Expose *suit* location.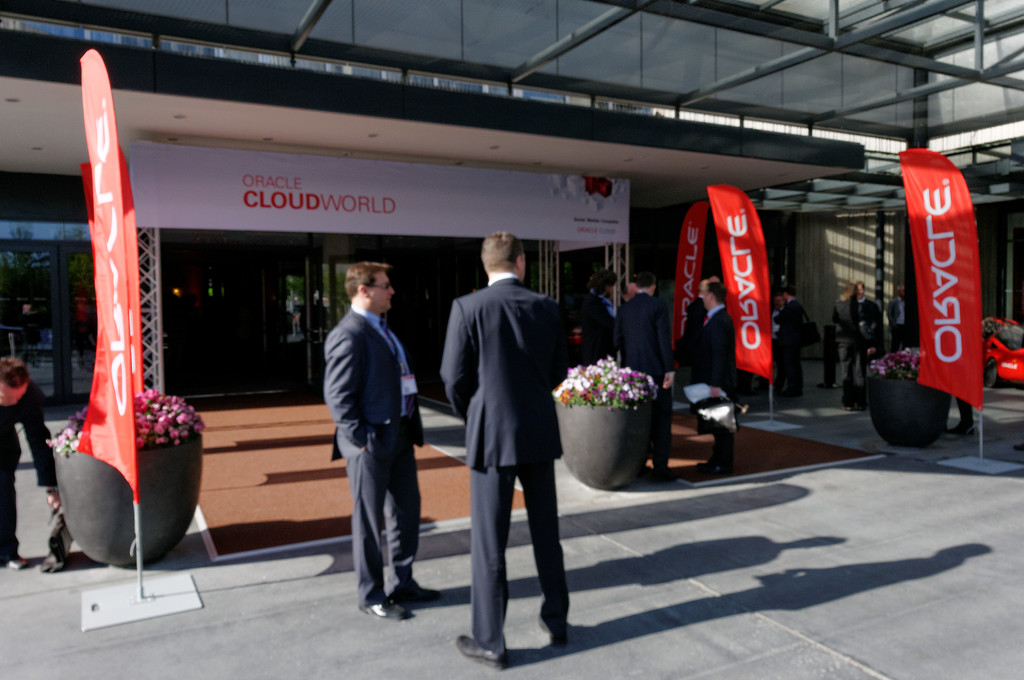
Exposed at detection(852, 296, 886, 376).
